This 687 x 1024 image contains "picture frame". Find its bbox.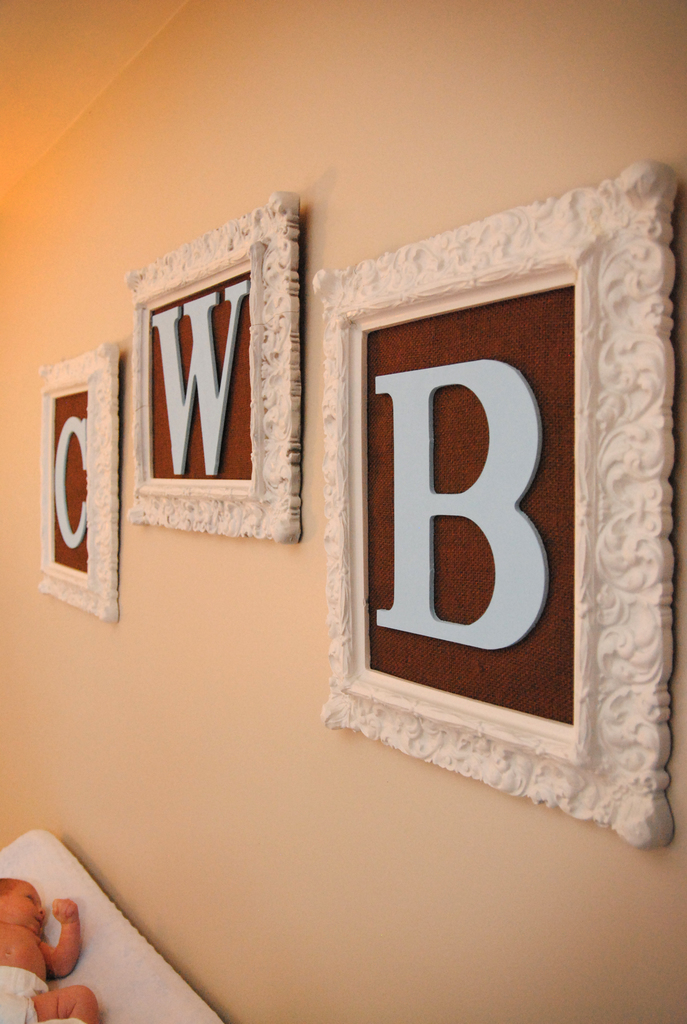
308:166:686:851.
